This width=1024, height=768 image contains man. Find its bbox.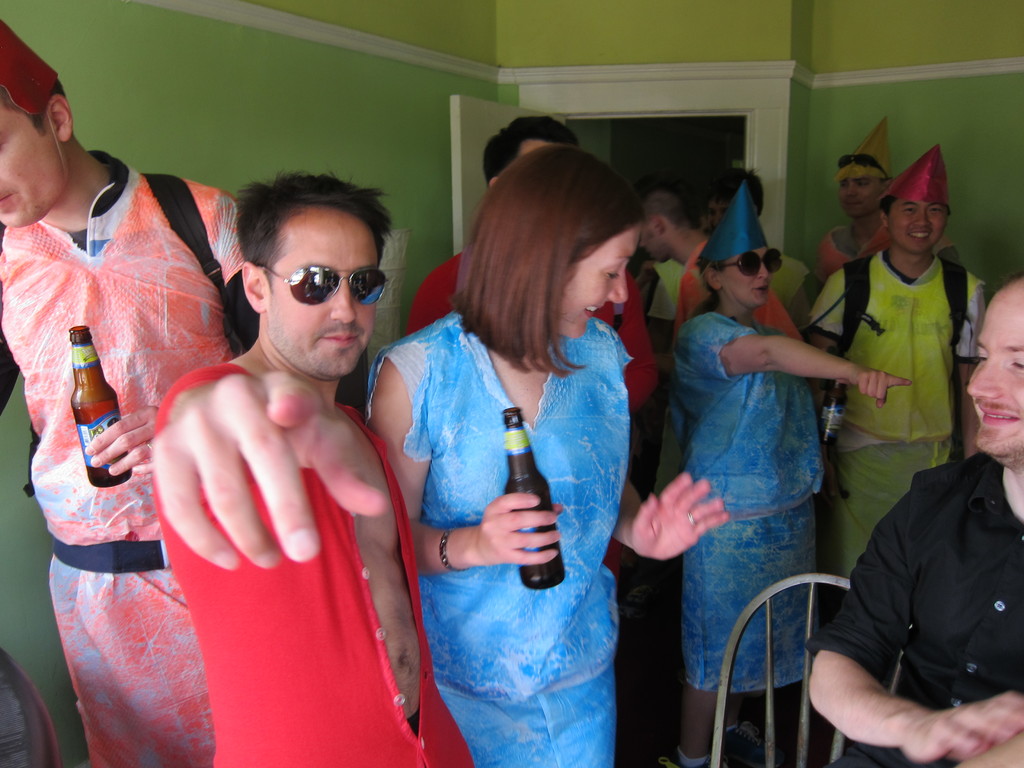
detection(0, 27, 288, 765).
